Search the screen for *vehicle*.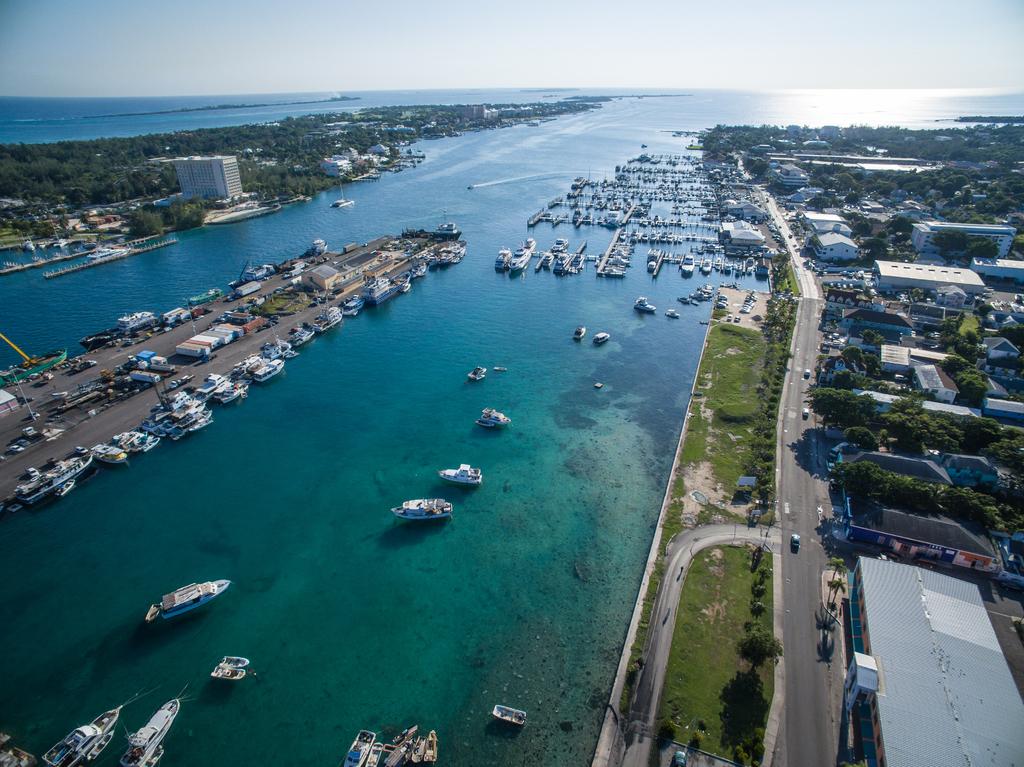
Found at [221, 655, 250, 668].
